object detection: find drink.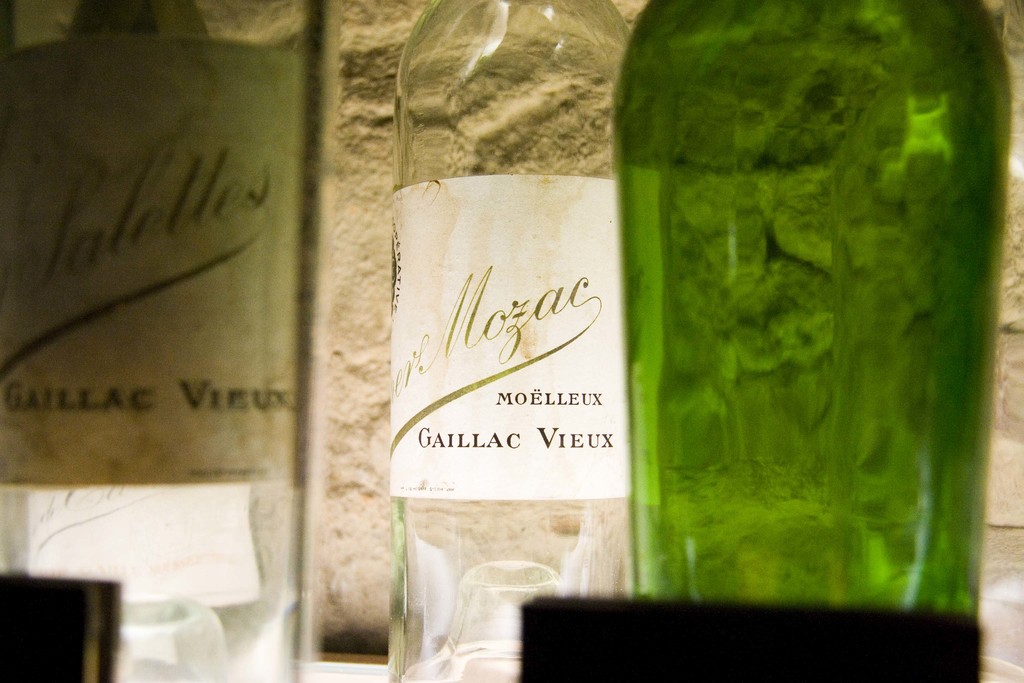
x1=390 y1=35 x2=648 y2=634.
